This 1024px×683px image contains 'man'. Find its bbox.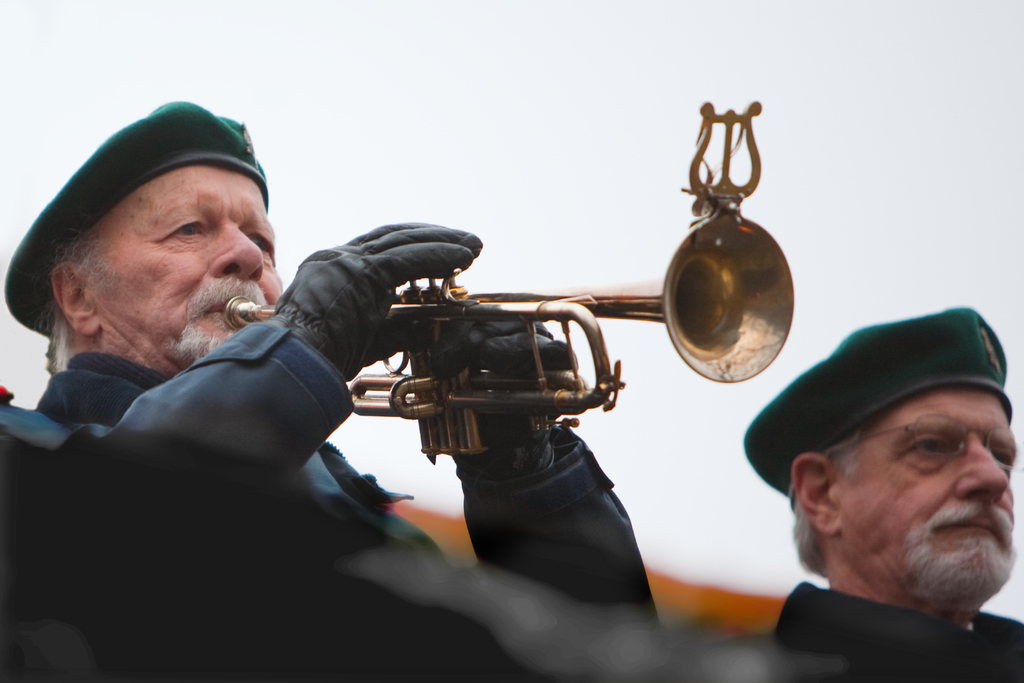
(left=0, top=97, right=666, bottom=682).
